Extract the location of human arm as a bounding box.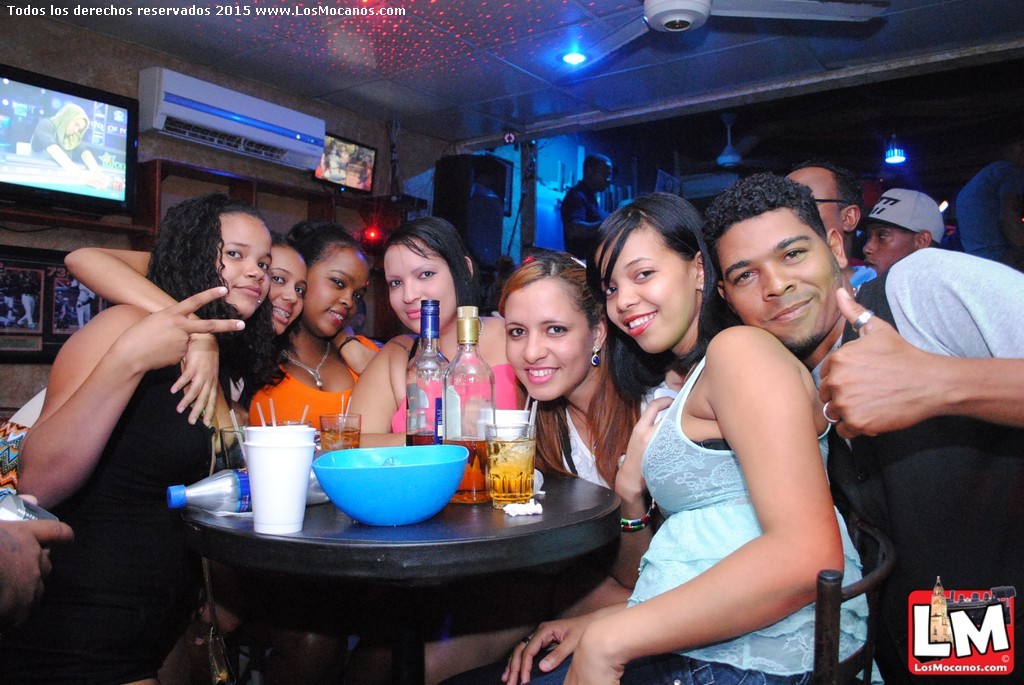
bbox(563, 321, 844, 684).
